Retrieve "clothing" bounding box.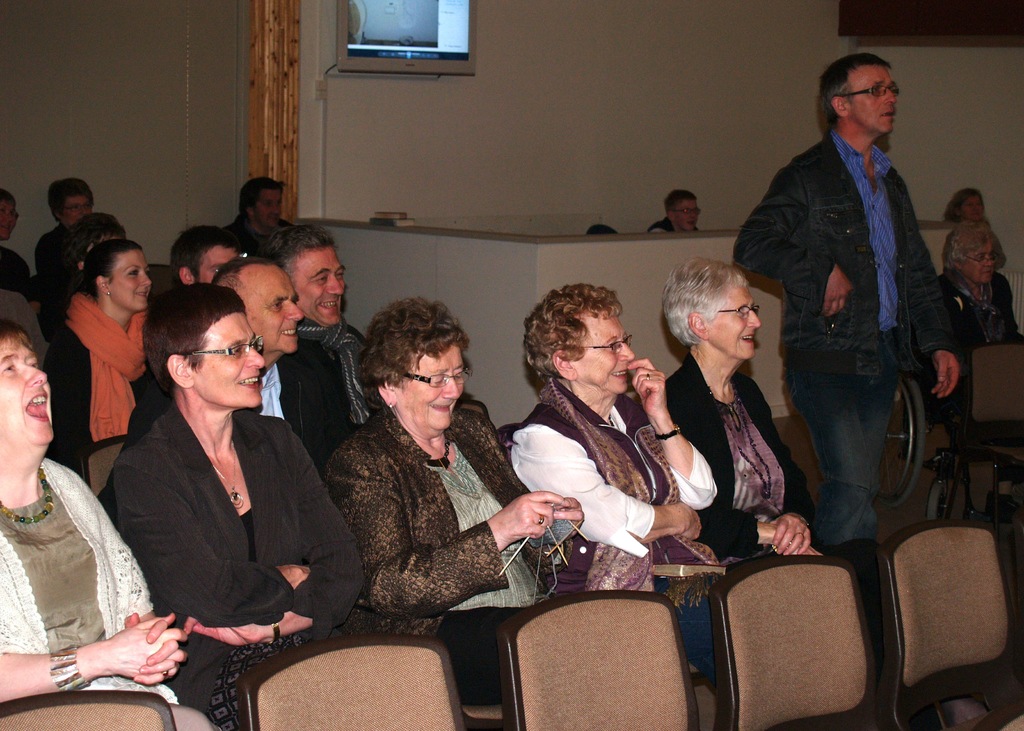
Bounding box: [0,245,33,302].
